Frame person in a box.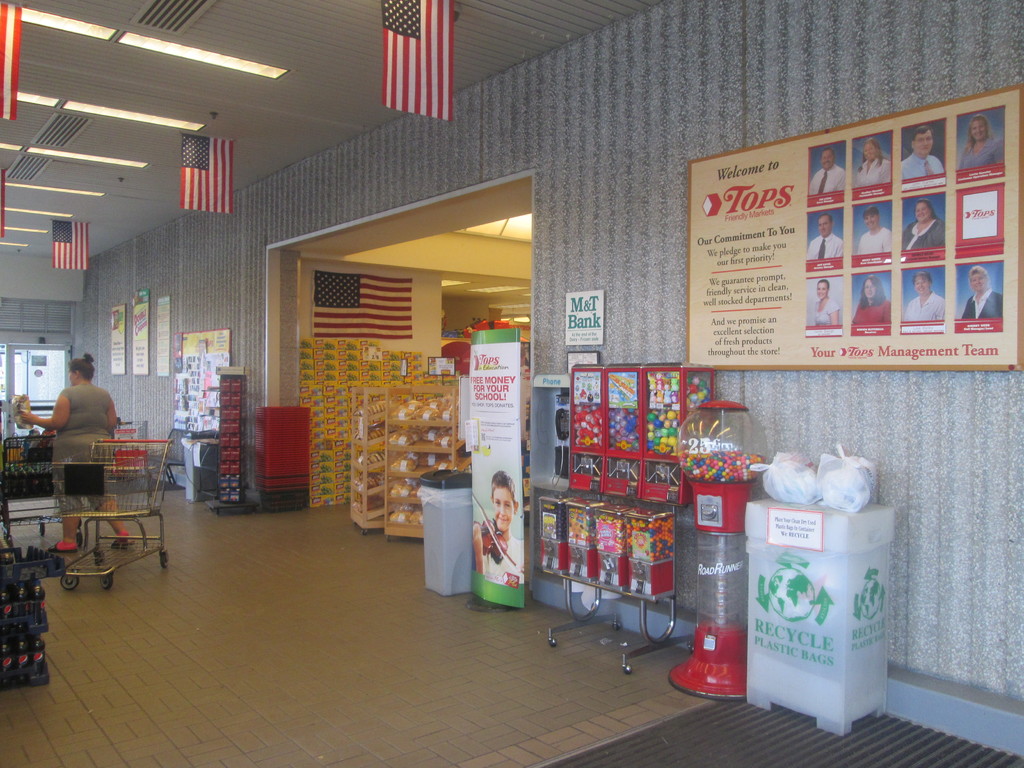
(10, 349, 141, 554).
